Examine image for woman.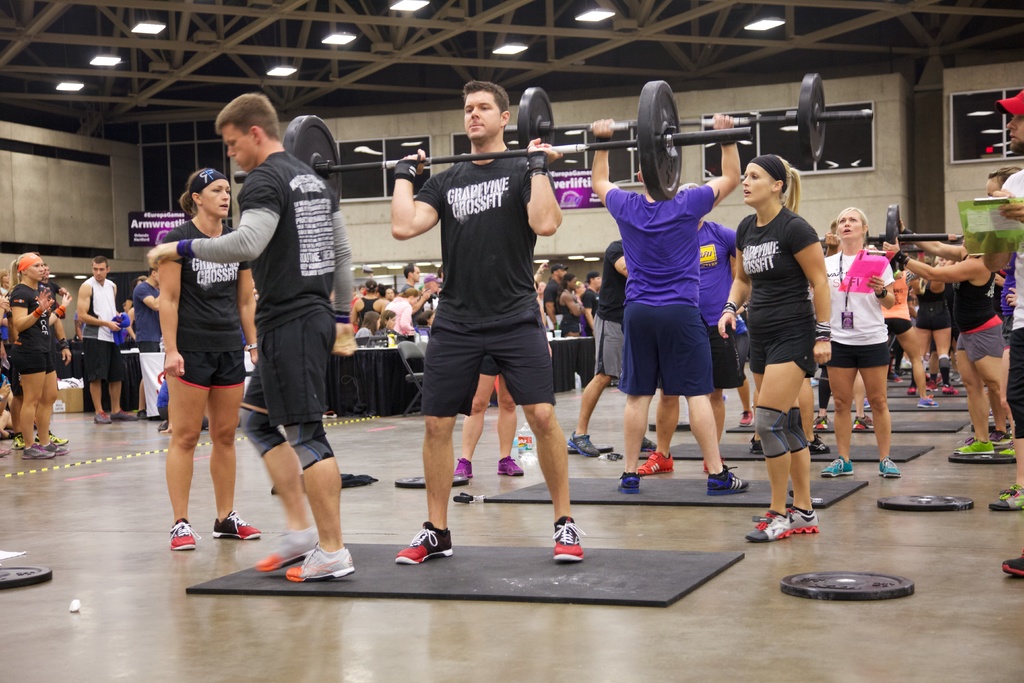
Examination result: (x1=808, y1=208, x2=909, y2=483).
